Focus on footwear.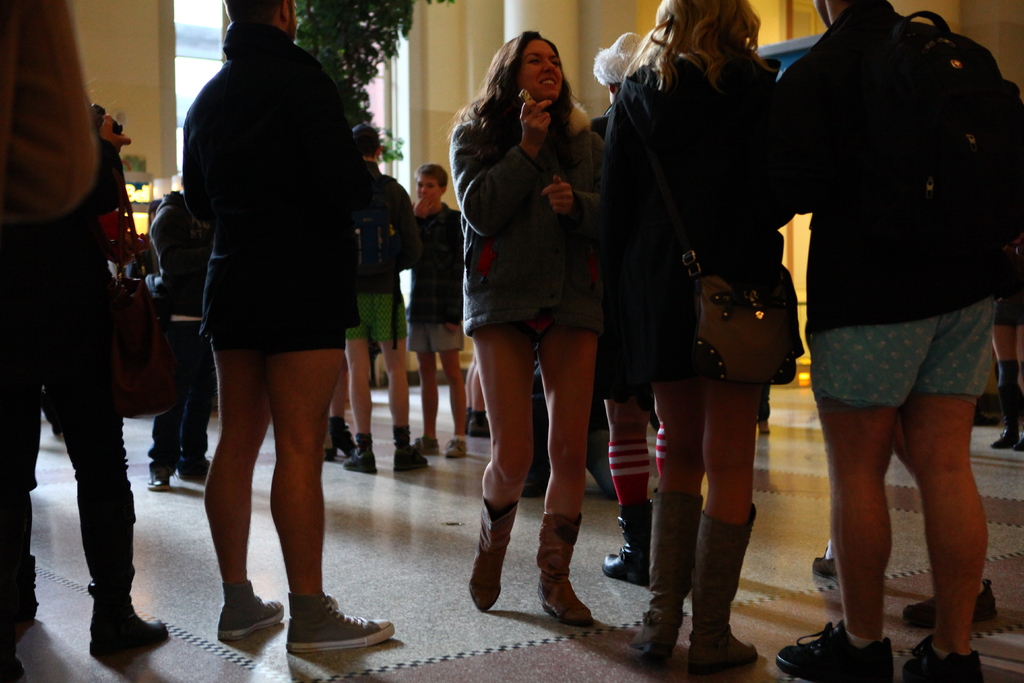
Focused at region(341, 441, 376, 475).
